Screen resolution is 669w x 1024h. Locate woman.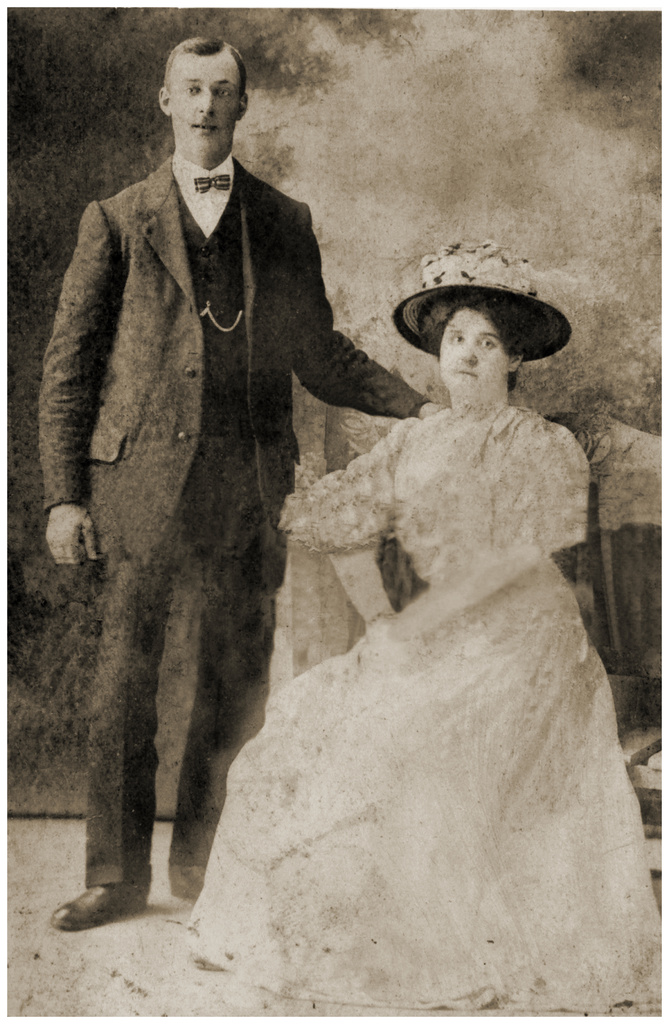
[260,260,630,992].
